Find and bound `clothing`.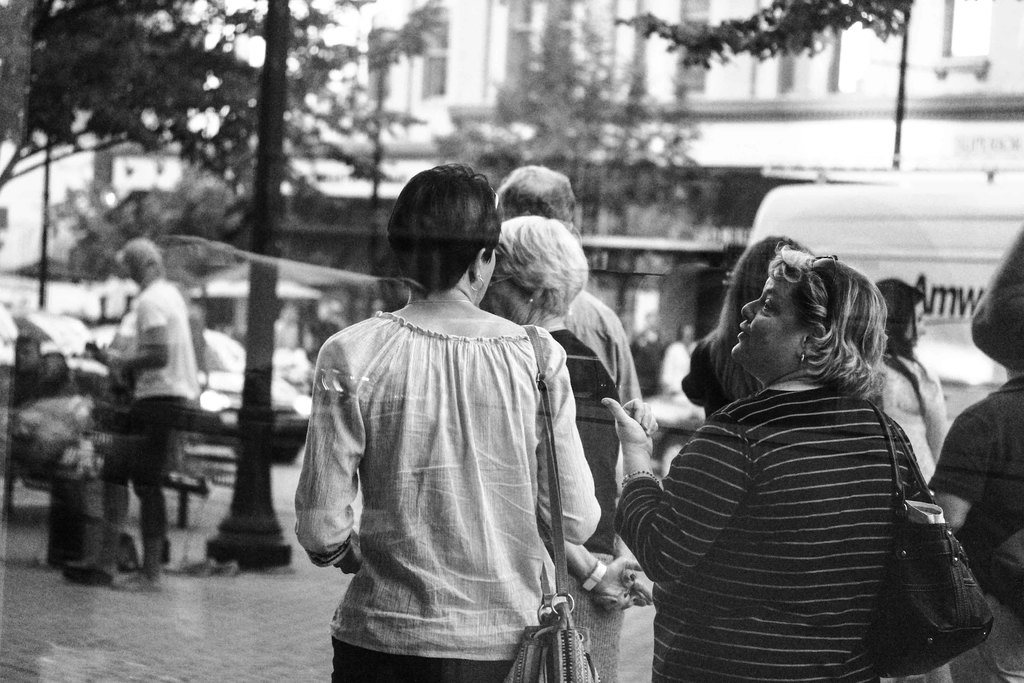
Bound: box(928, 379, 1023, 682).
